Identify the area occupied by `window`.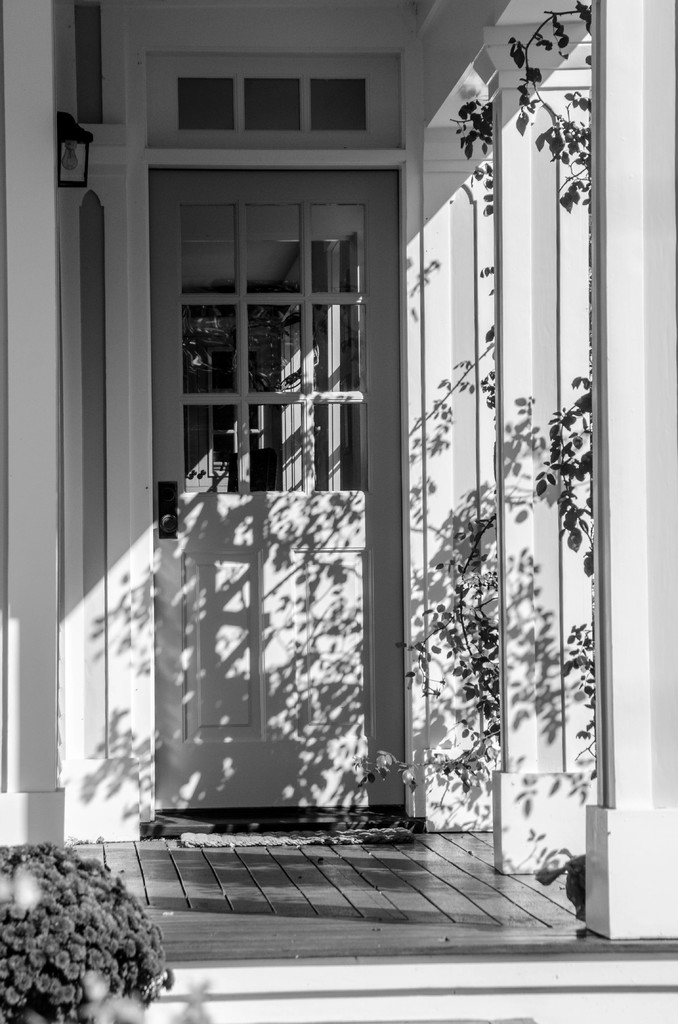
Area: left=314, top=79, right=360, bottom=127.
